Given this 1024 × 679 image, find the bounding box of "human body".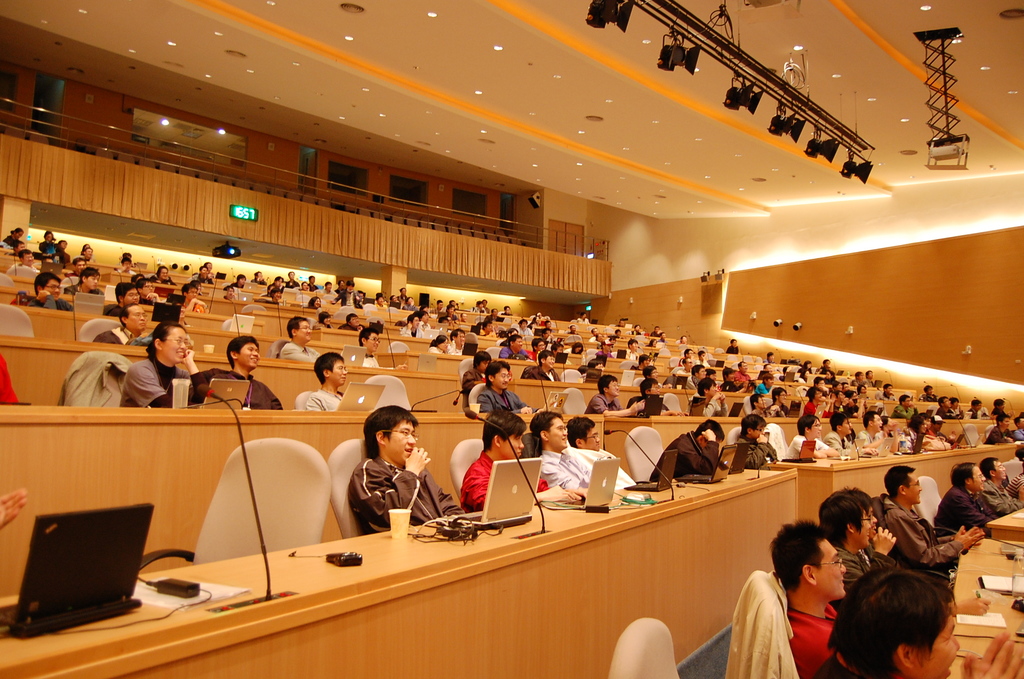
0/223/27/248.
